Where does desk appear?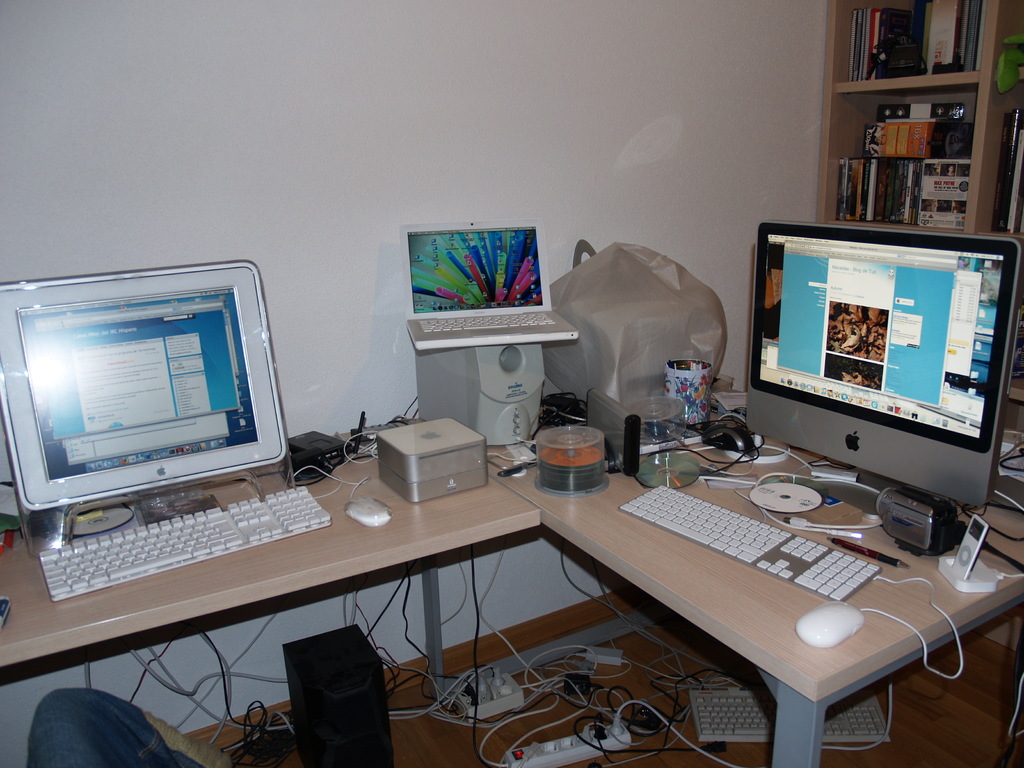
Appears at <box>490,451,1022,764</box>.
